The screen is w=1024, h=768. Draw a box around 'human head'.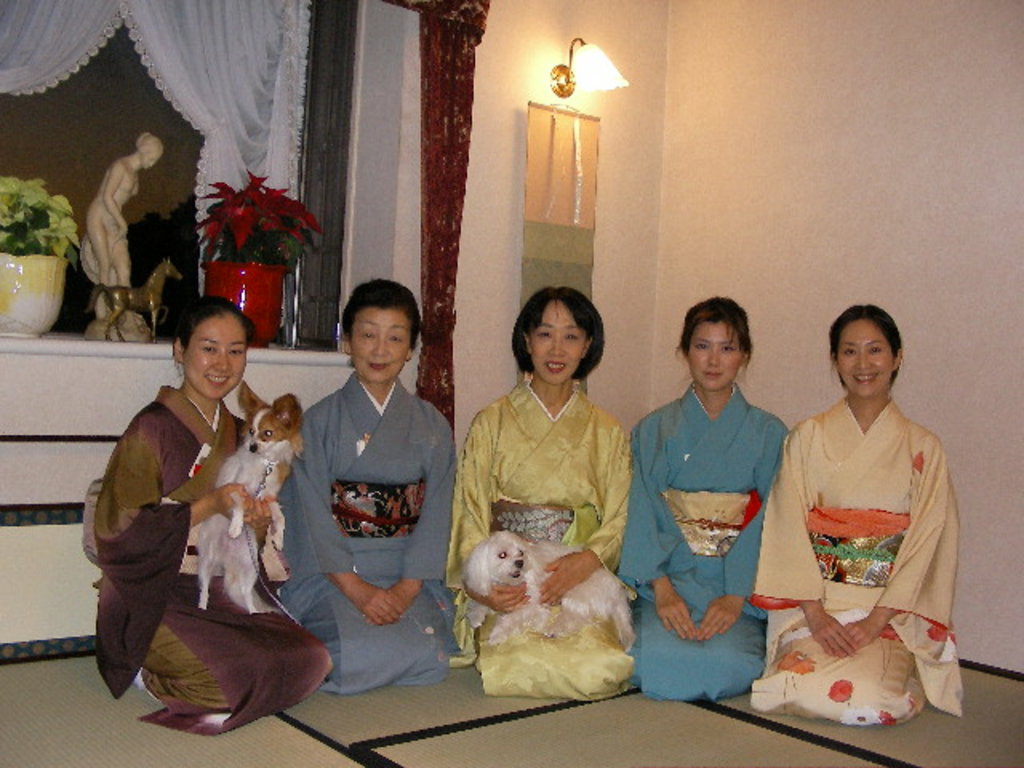
left=675, top=298, right=754, bottom=395.
